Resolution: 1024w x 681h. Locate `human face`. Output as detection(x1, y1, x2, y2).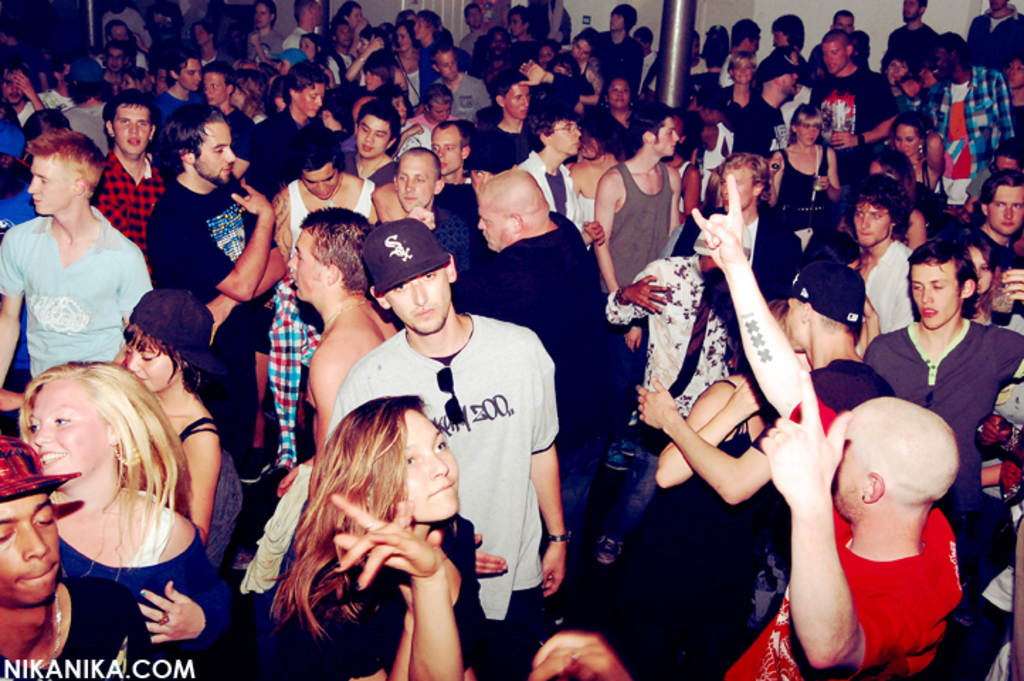
detection(362, 68, 383, 92).
